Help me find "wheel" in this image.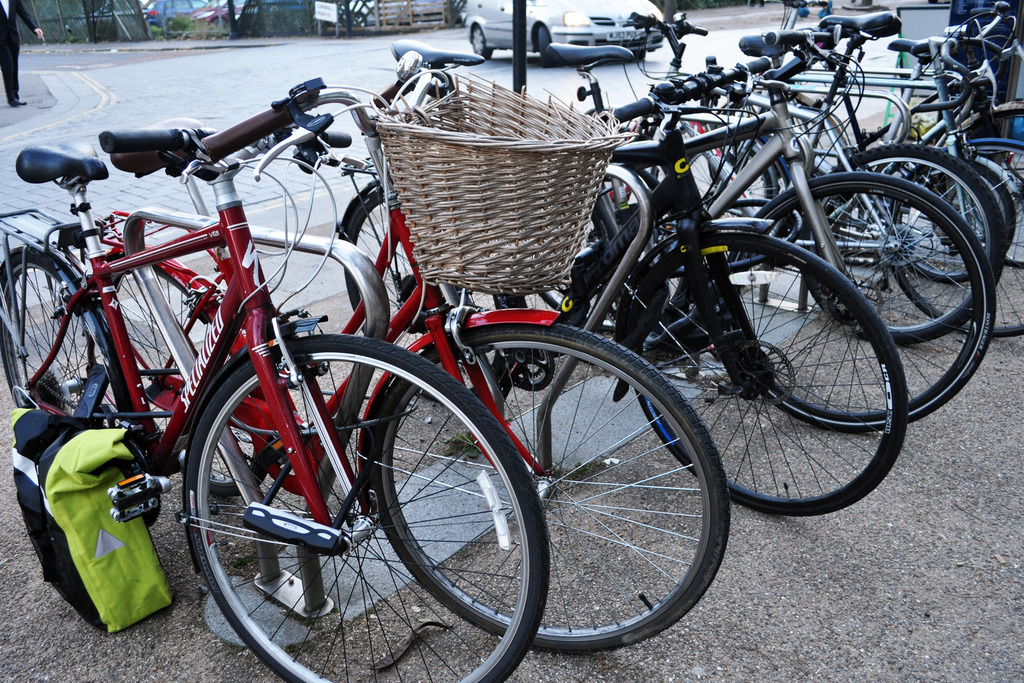
Found it: [372, 323, 732, 650].
